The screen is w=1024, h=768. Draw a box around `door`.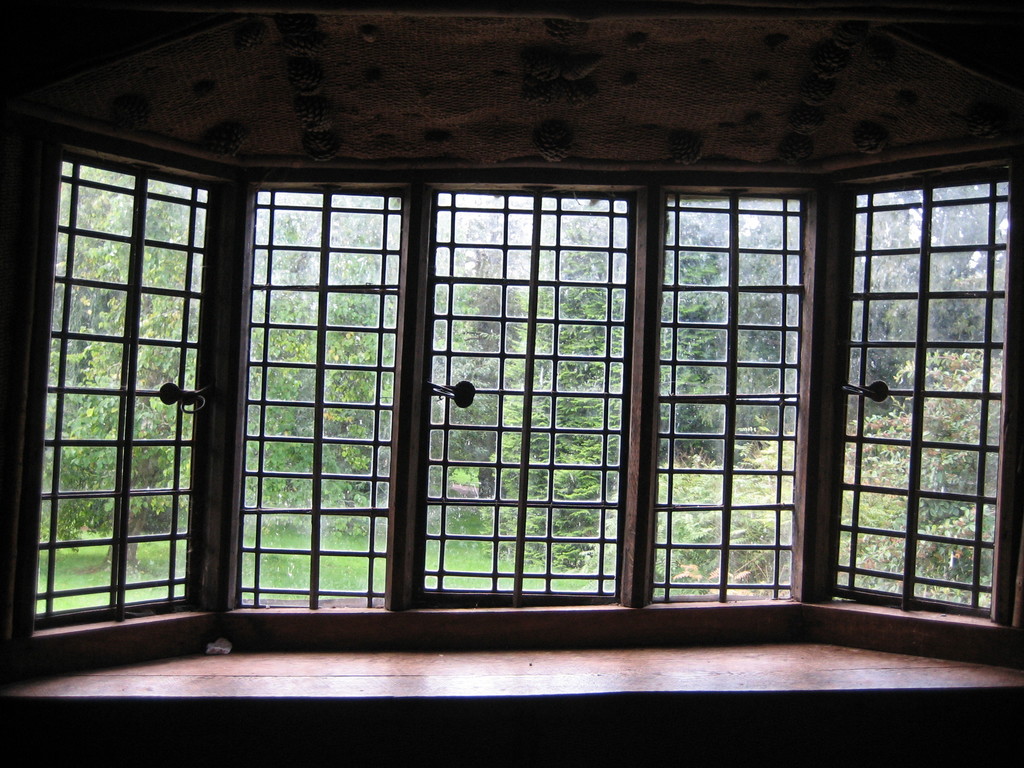
{"left": 33, "top": 124, "right": 238, "bottom": 684}.
